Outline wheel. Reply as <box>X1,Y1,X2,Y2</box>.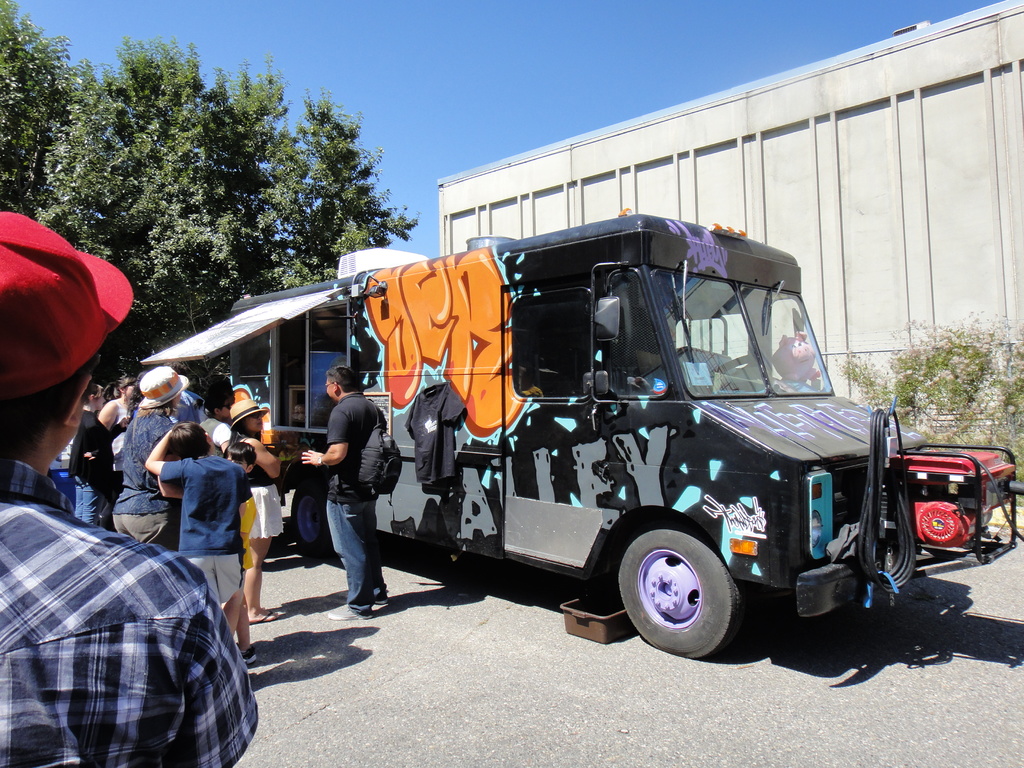
<box>626,534,740,646</box>.
